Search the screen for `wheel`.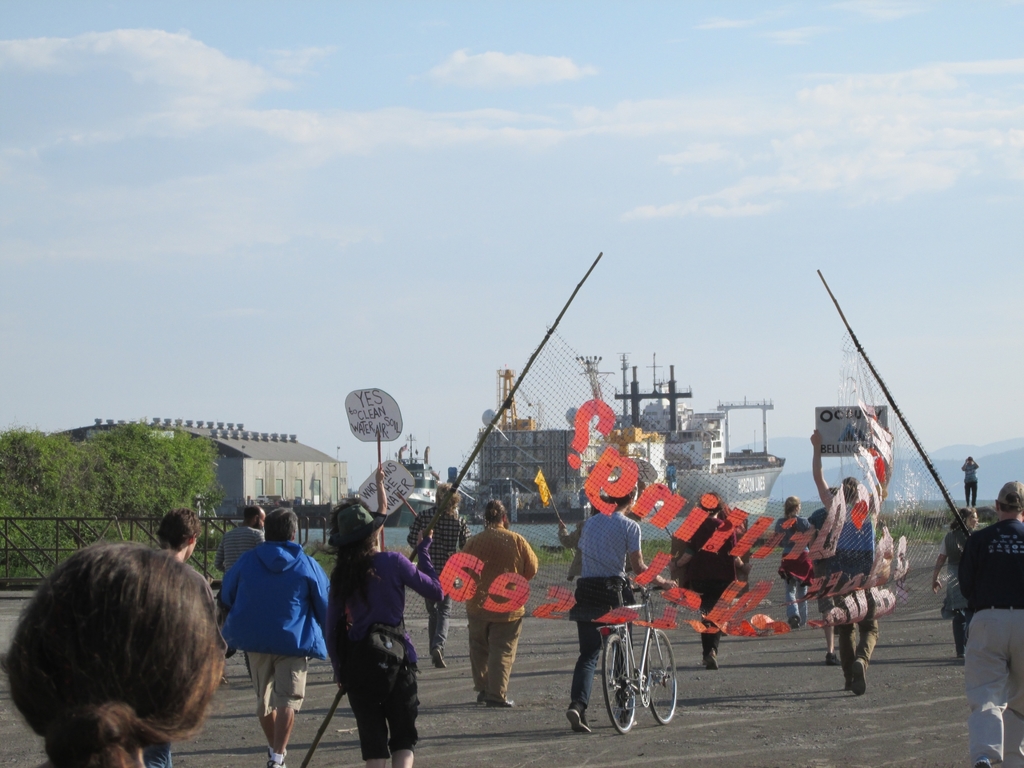
Found at [641, 630, 675, 719].
